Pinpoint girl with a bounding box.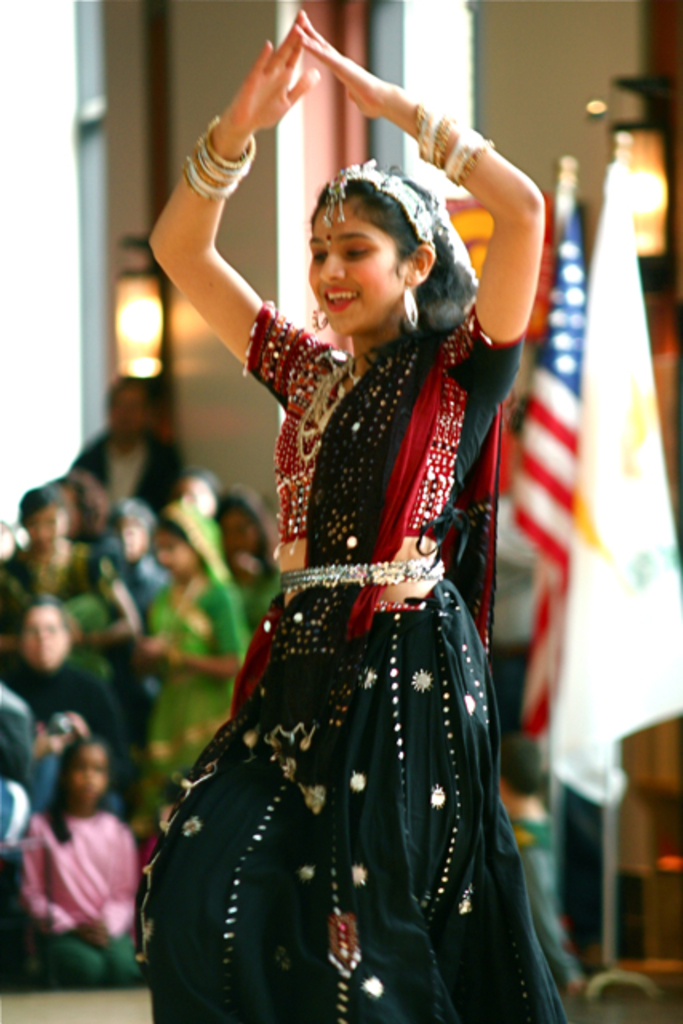
(138, 0, 571, 1022).
